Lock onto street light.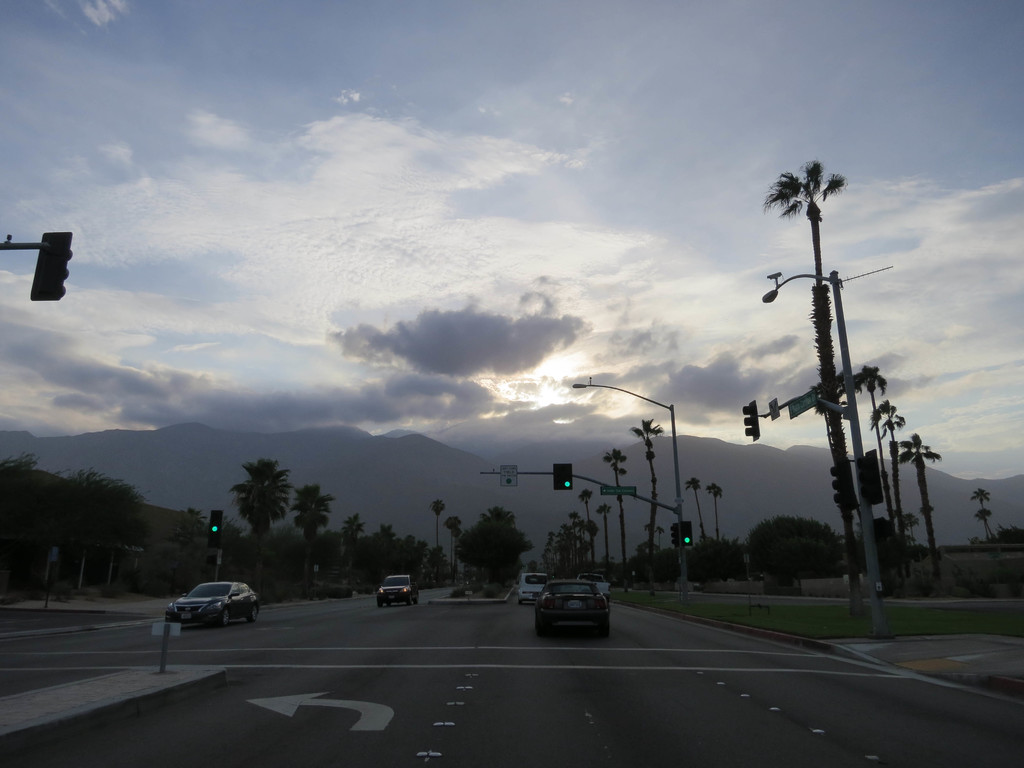
Locked: locate(758, 266, 894, 647).
